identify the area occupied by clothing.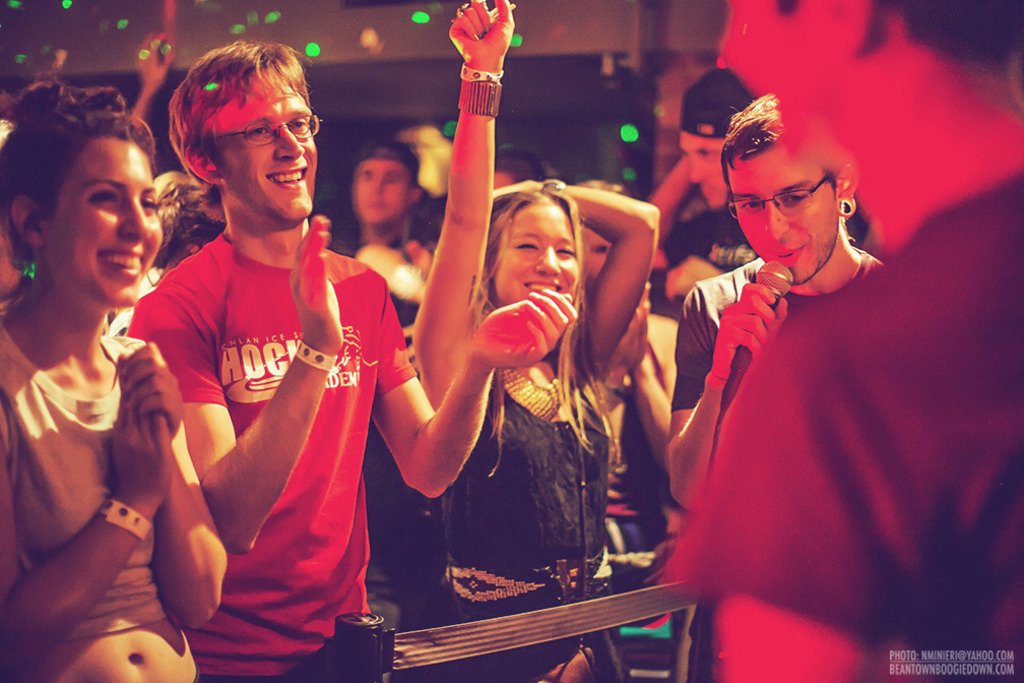
Area: rect(433, 382, 612, 682).
